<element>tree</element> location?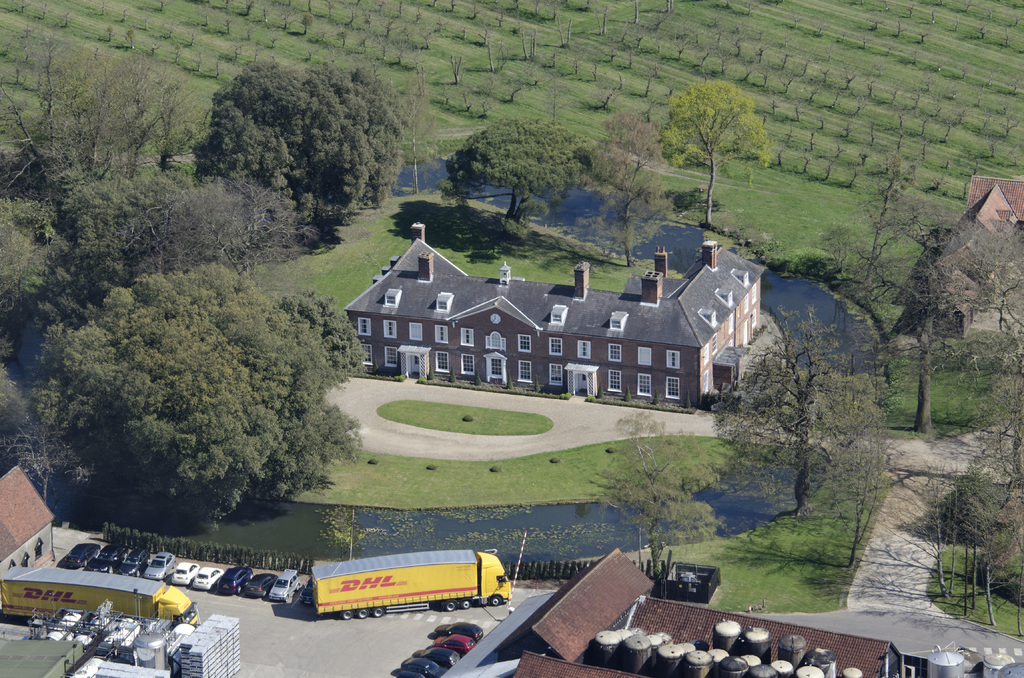
Rect(846, 145, 939, 312)
